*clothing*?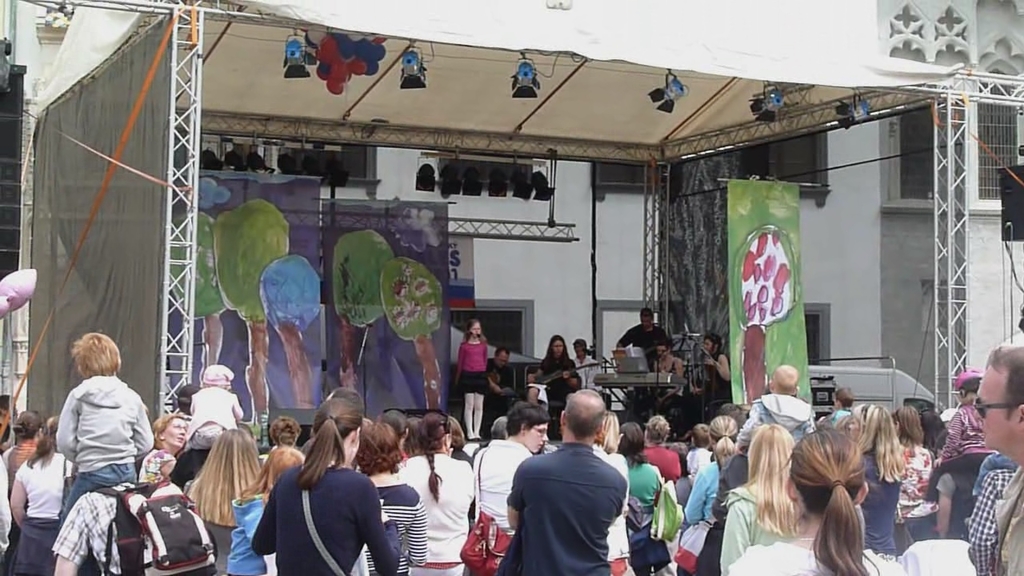
bbox=(363, 482, 426, 575)
